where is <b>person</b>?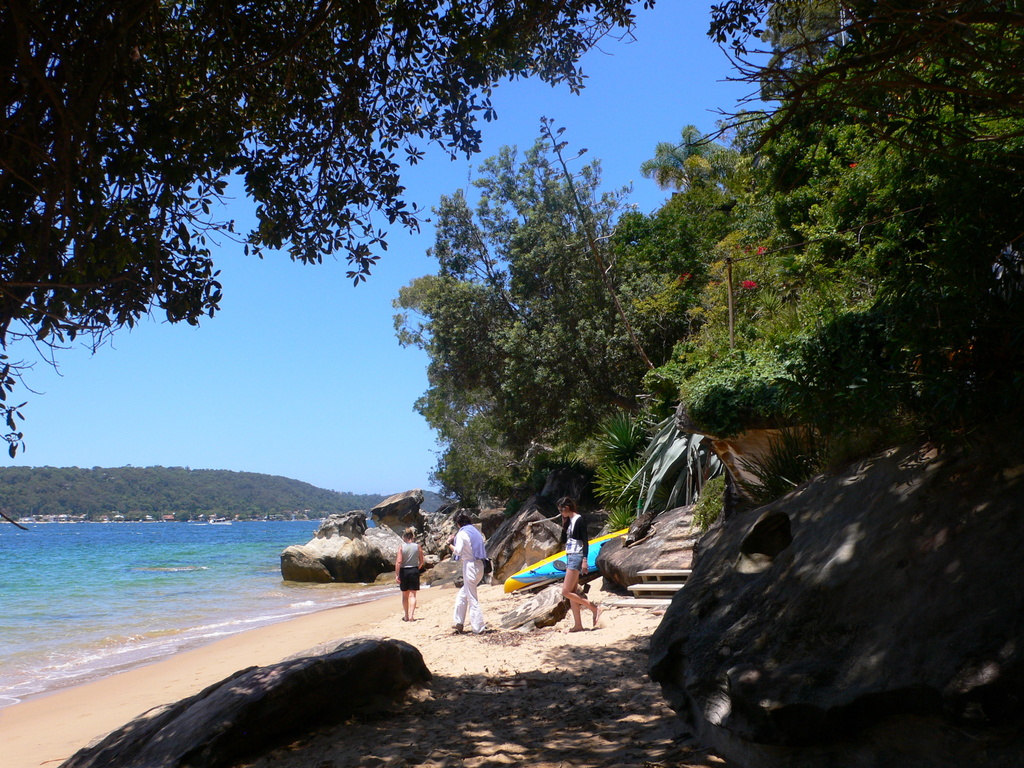
[x1=451, y1=515, x2=487, y2=633].
